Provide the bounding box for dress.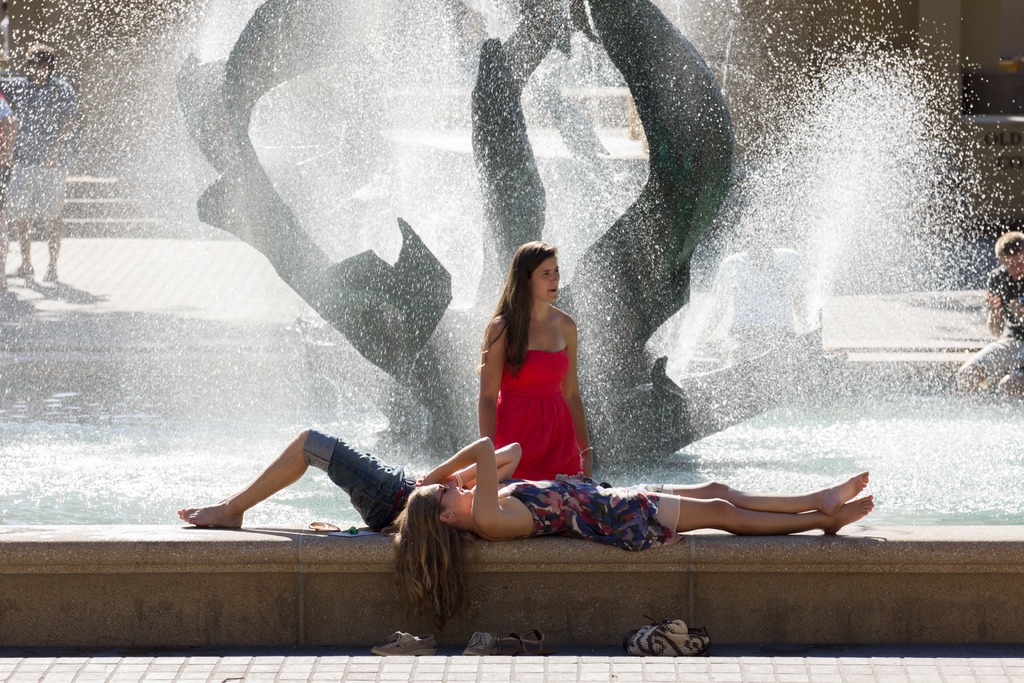
bbox=[500, 477, 684, 552].
